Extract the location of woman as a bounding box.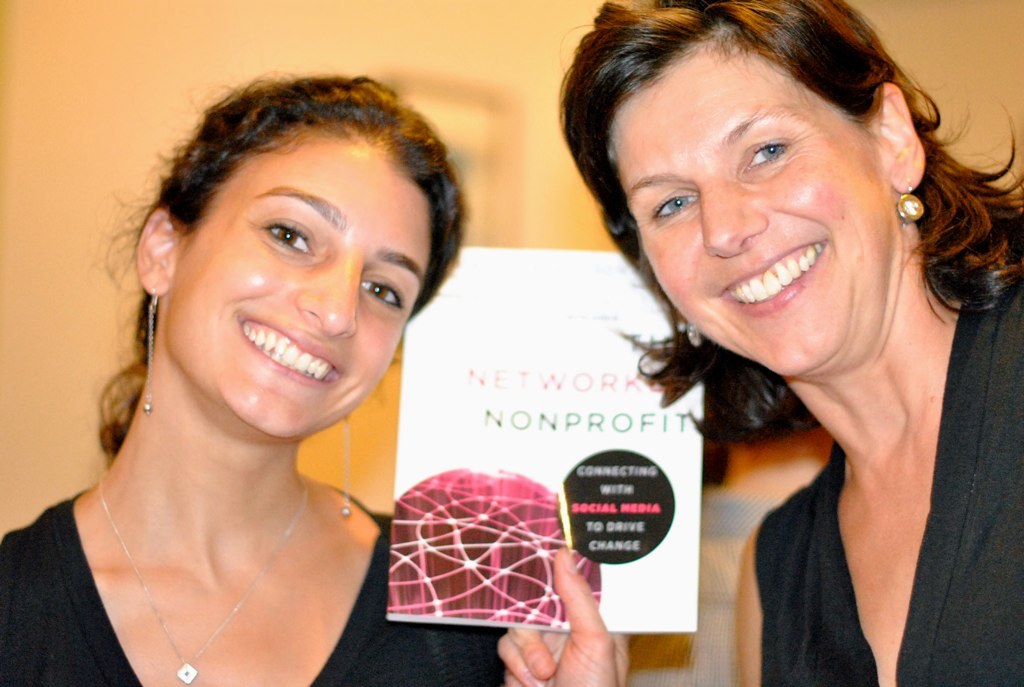
490:0:1023:686.
